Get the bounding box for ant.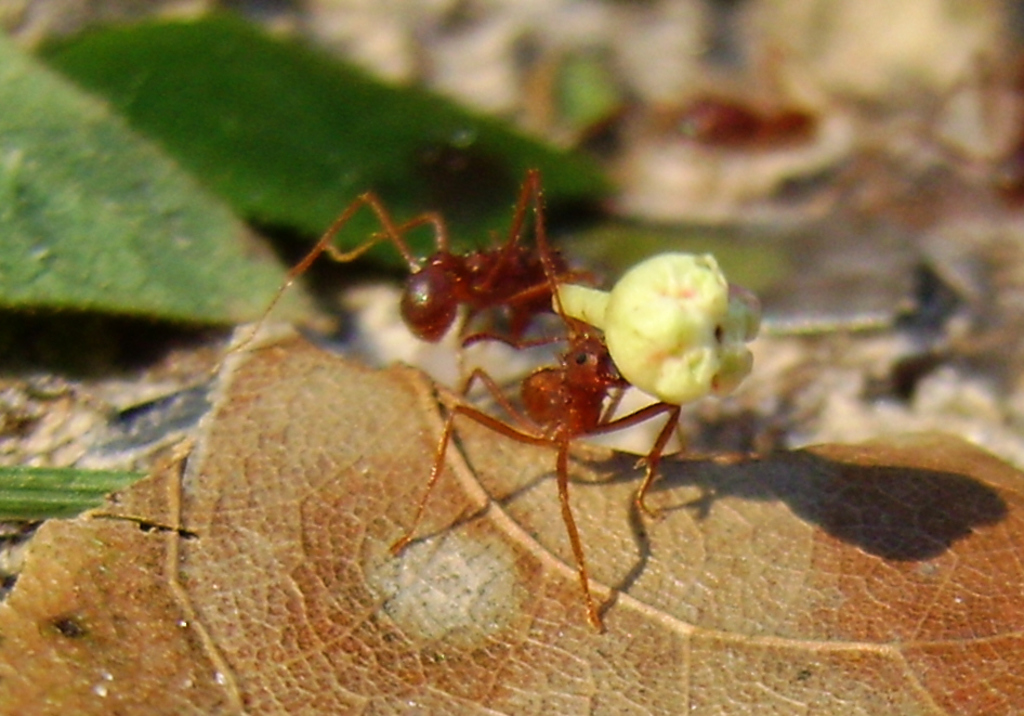
BBox(376, 310, 692, 635).
